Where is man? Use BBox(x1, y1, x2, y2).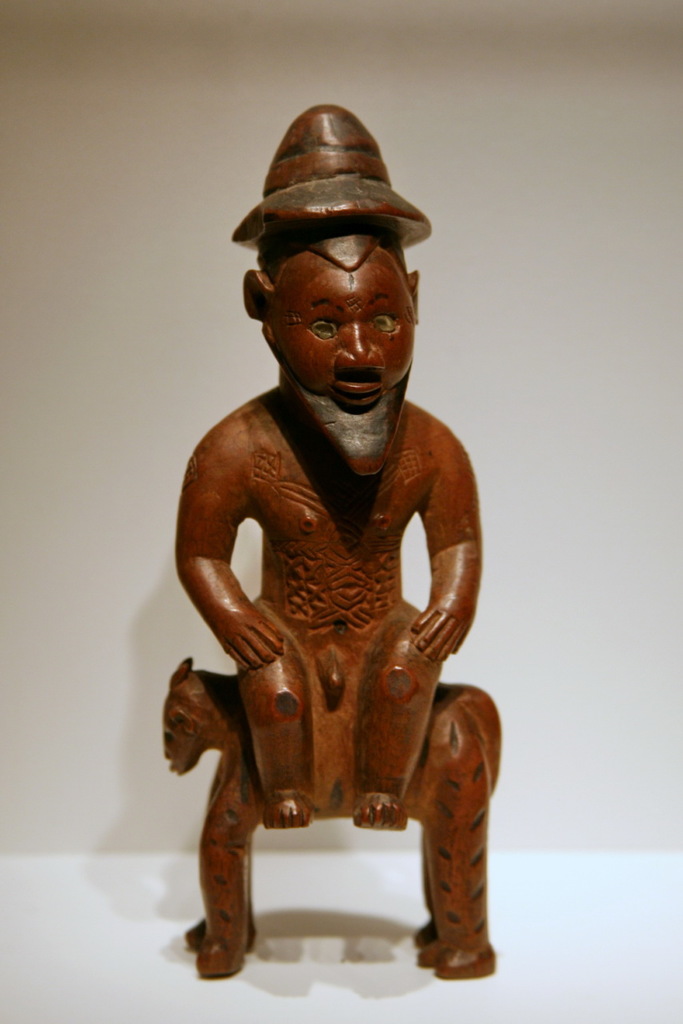
BBox(170, 102, 493, 855).
